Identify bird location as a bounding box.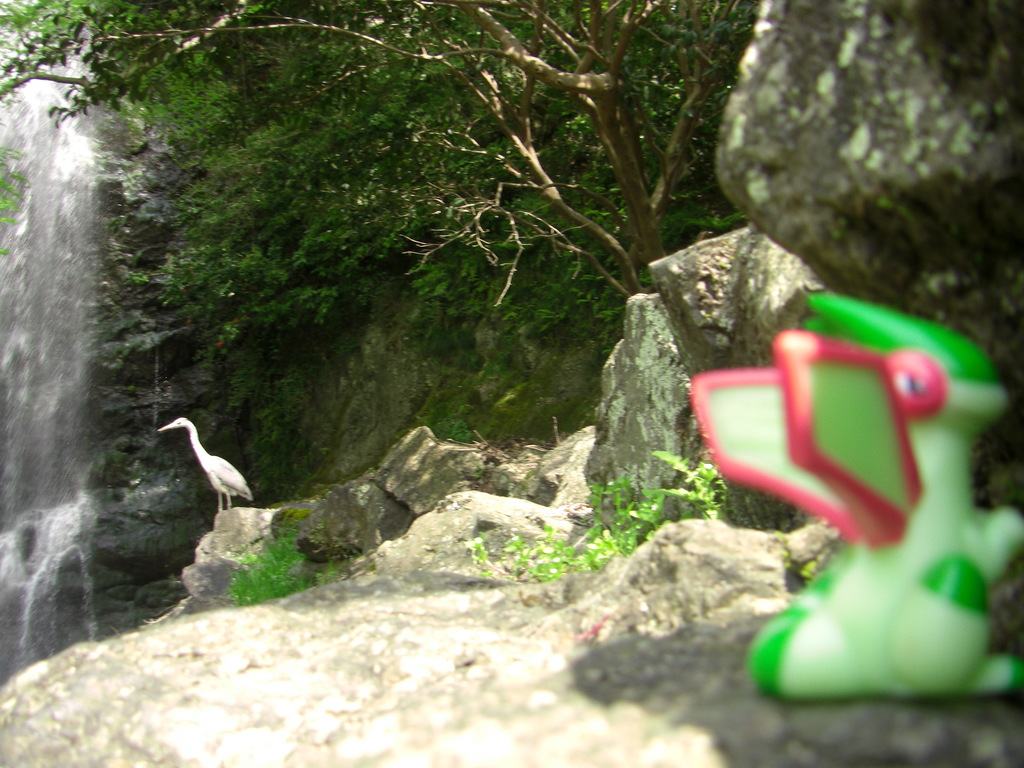
160 413 252 536.
